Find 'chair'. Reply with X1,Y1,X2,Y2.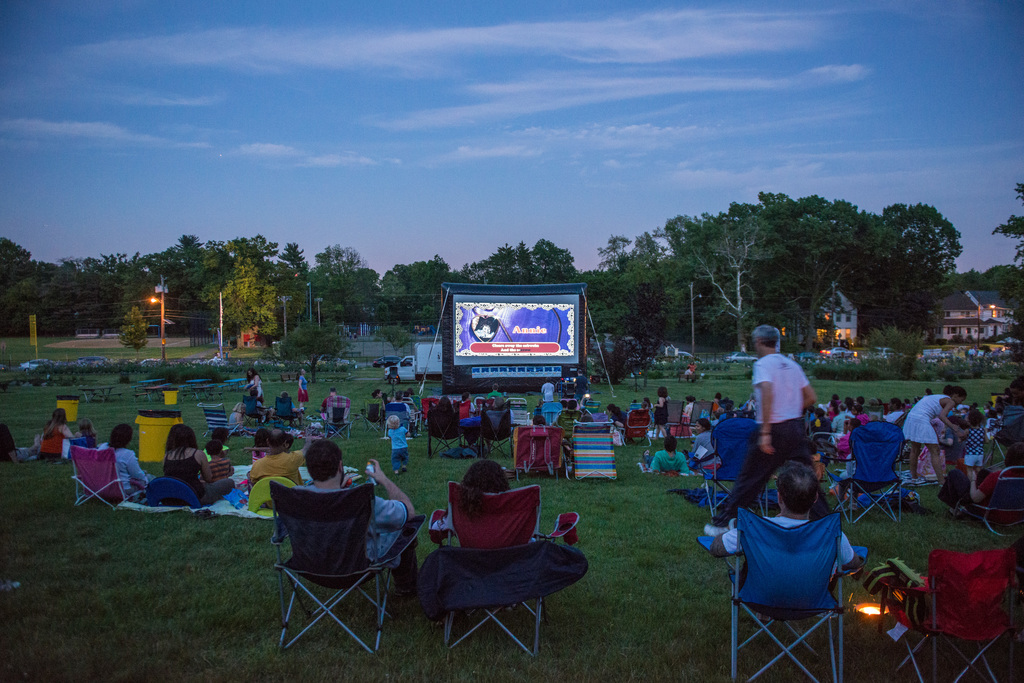
271,396,303,430.
